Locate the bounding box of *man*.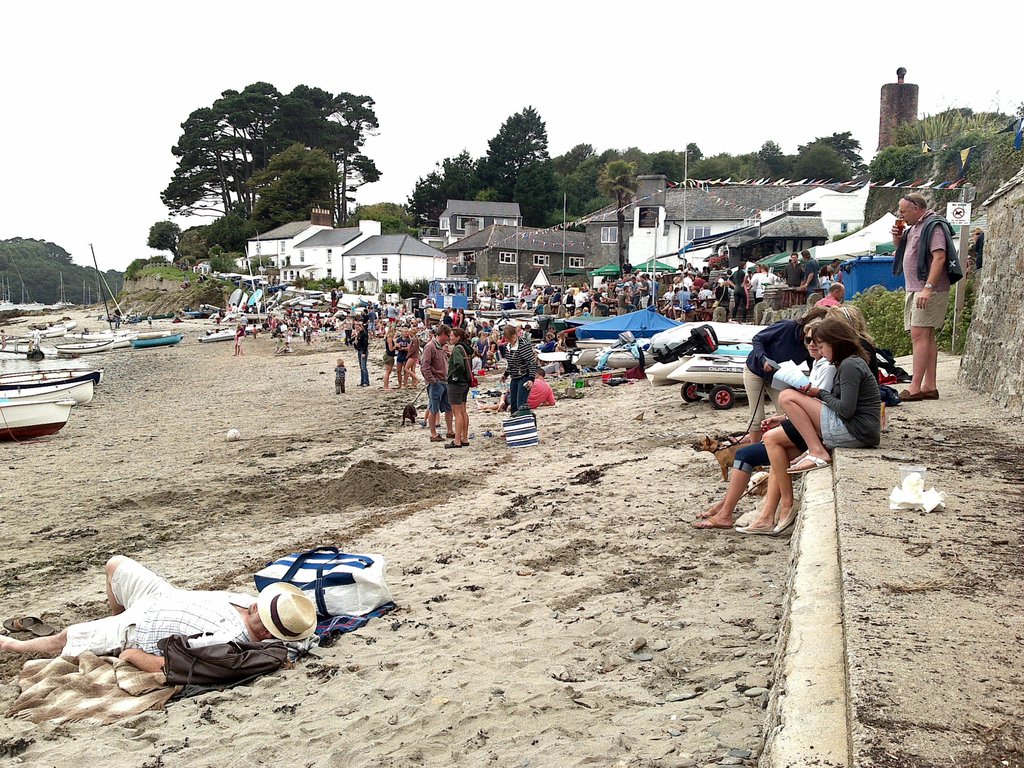
Bounding box: pyautogui.locateOnScreen(783, 251, 804, 292).
